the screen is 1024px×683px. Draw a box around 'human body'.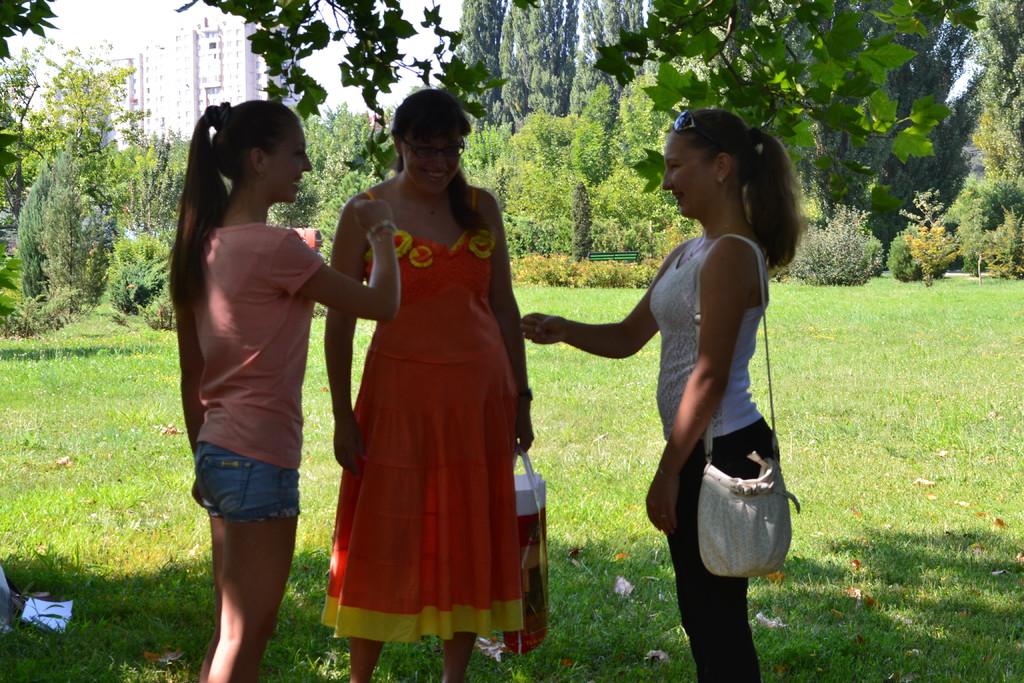
<bbox>516, 213, 775, 682</bbox>.
